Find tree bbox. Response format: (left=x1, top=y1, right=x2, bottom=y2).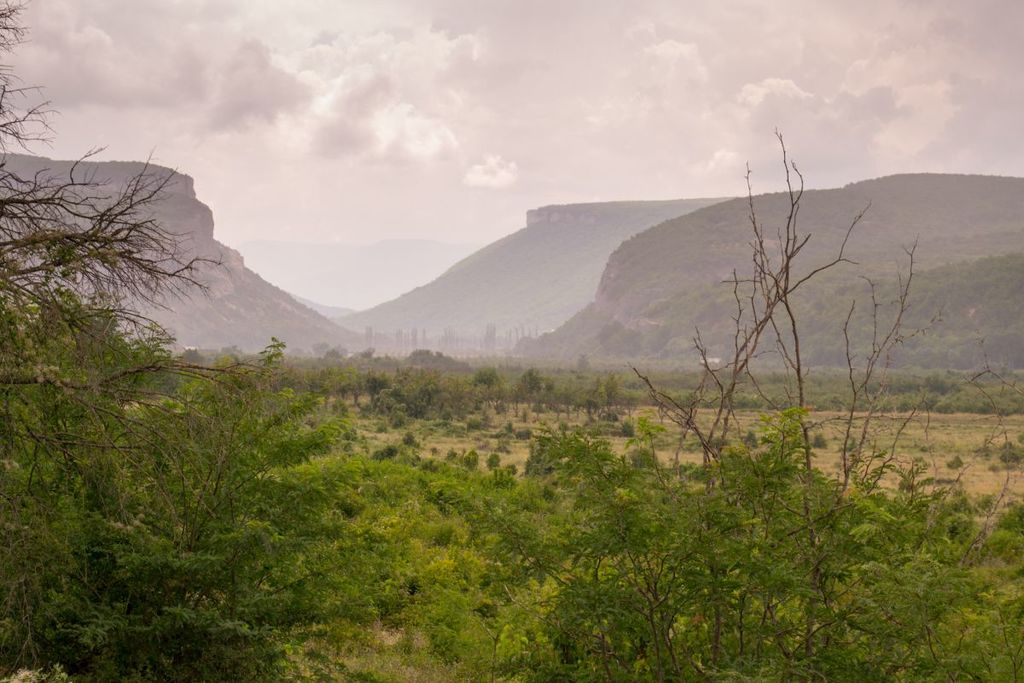
(left=465, top=448, right=482, bottom=473).
